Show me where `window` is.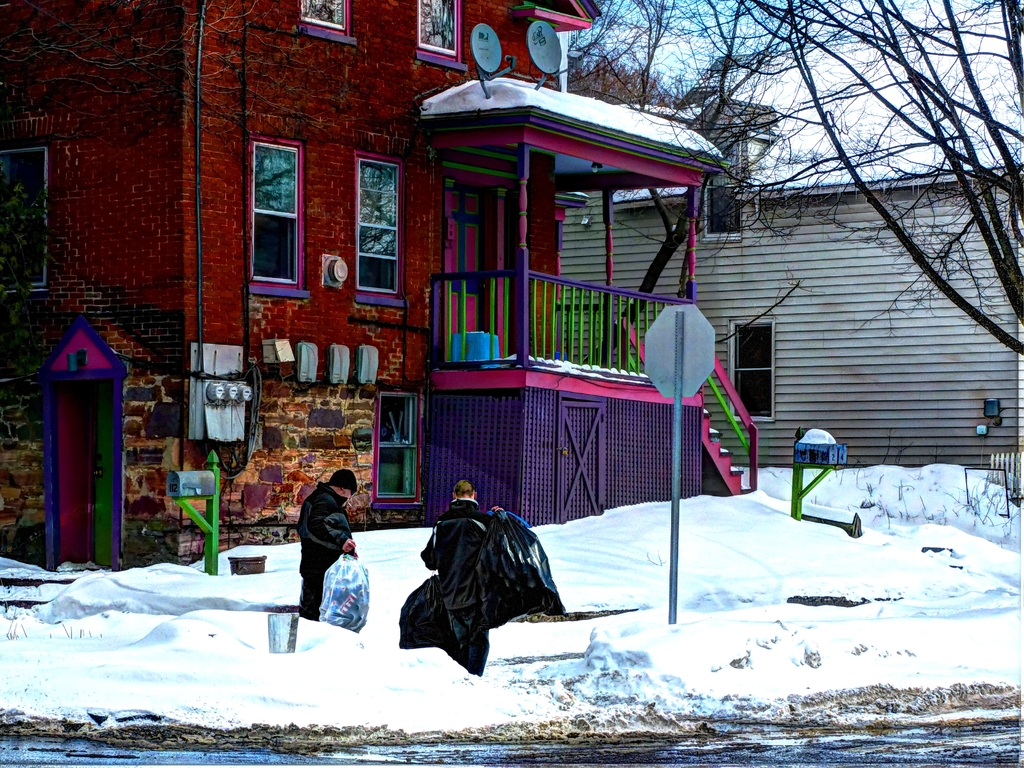
`window` is at rect(296, 0, 359, 45).
